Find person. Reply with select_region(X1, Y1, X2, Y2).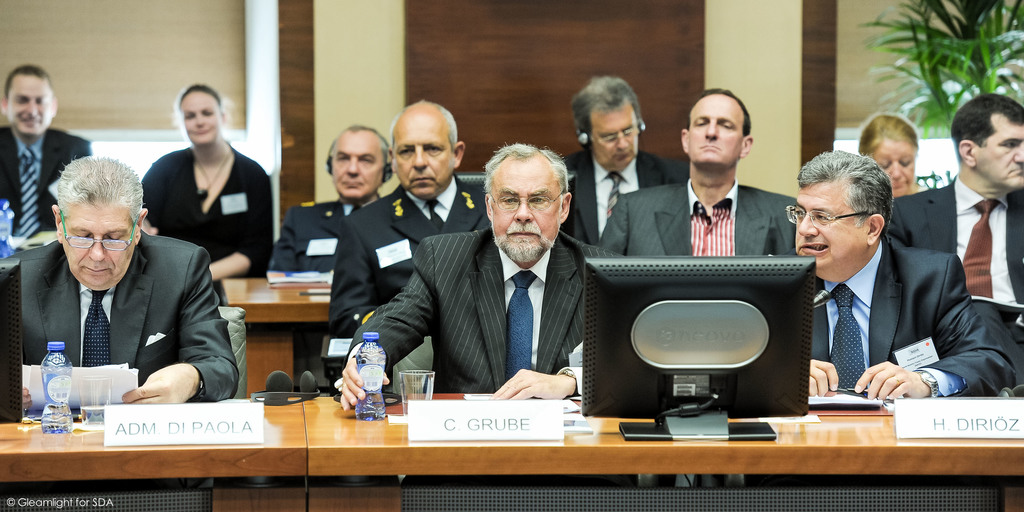
select_region(856, 114, 927, 202).
